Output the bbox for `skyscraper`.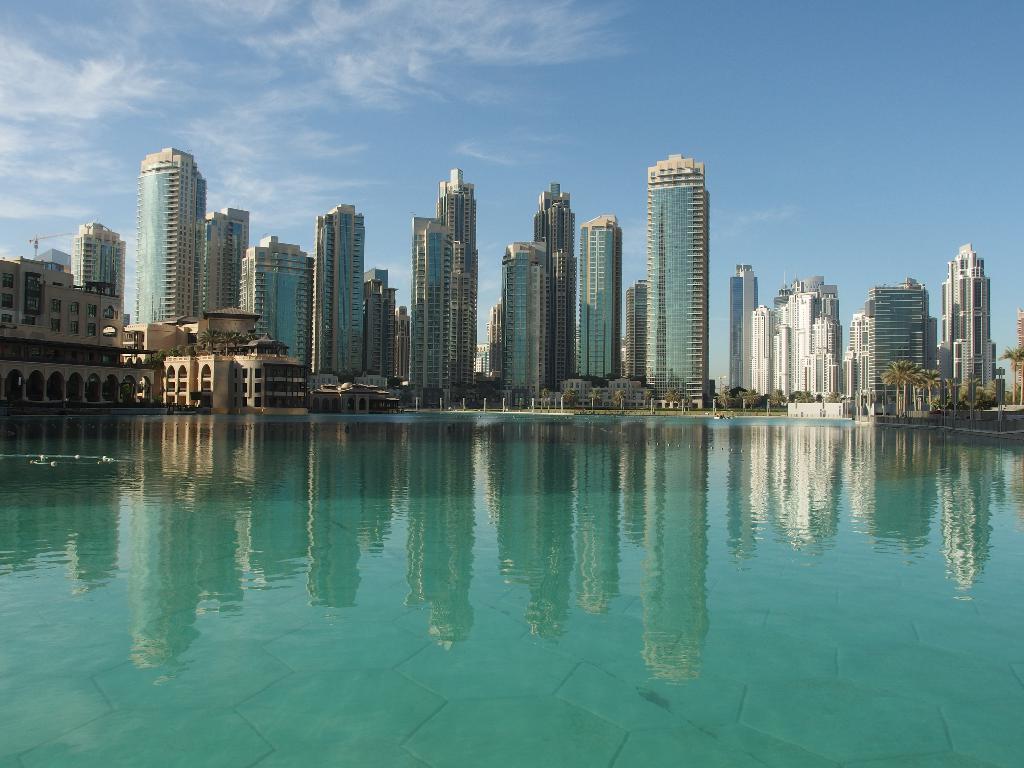
locate(725, 253, 767, 396).
